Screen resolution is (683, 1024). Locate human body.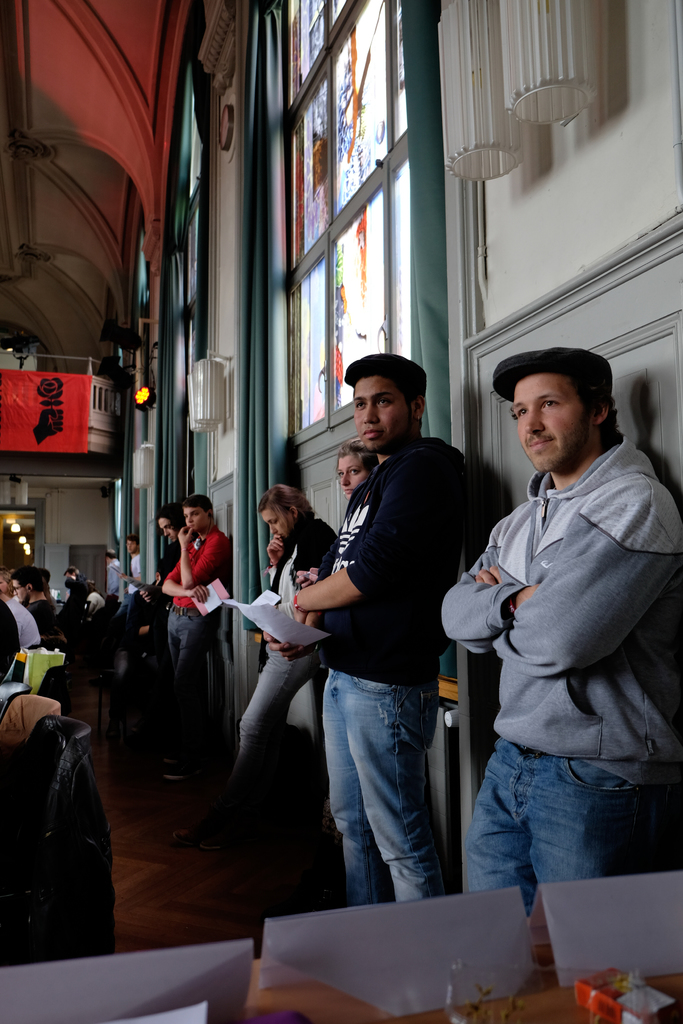
select_region(167, 495, 229, 776).
